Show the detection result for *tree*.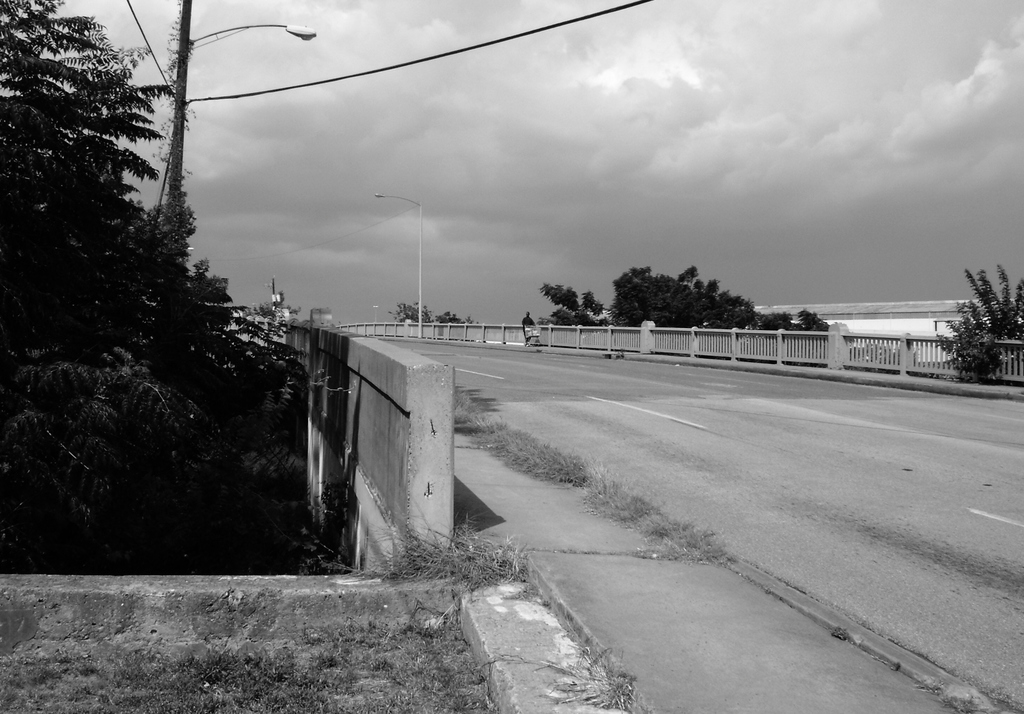
select_region(535, 264, 837, 351).
